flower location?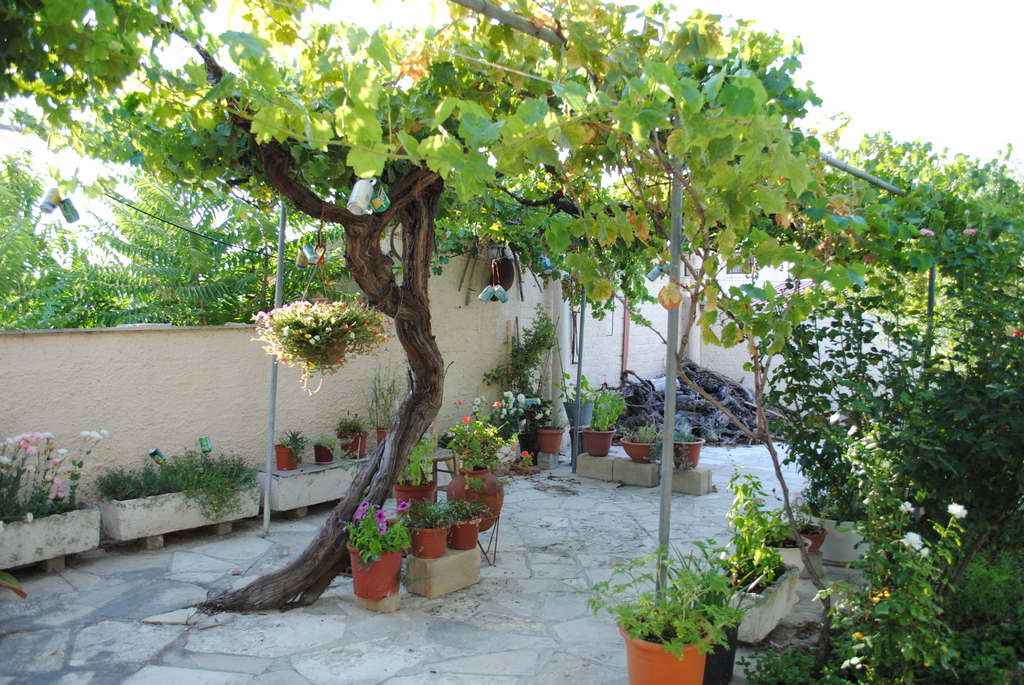
520, 420, 532, 430
